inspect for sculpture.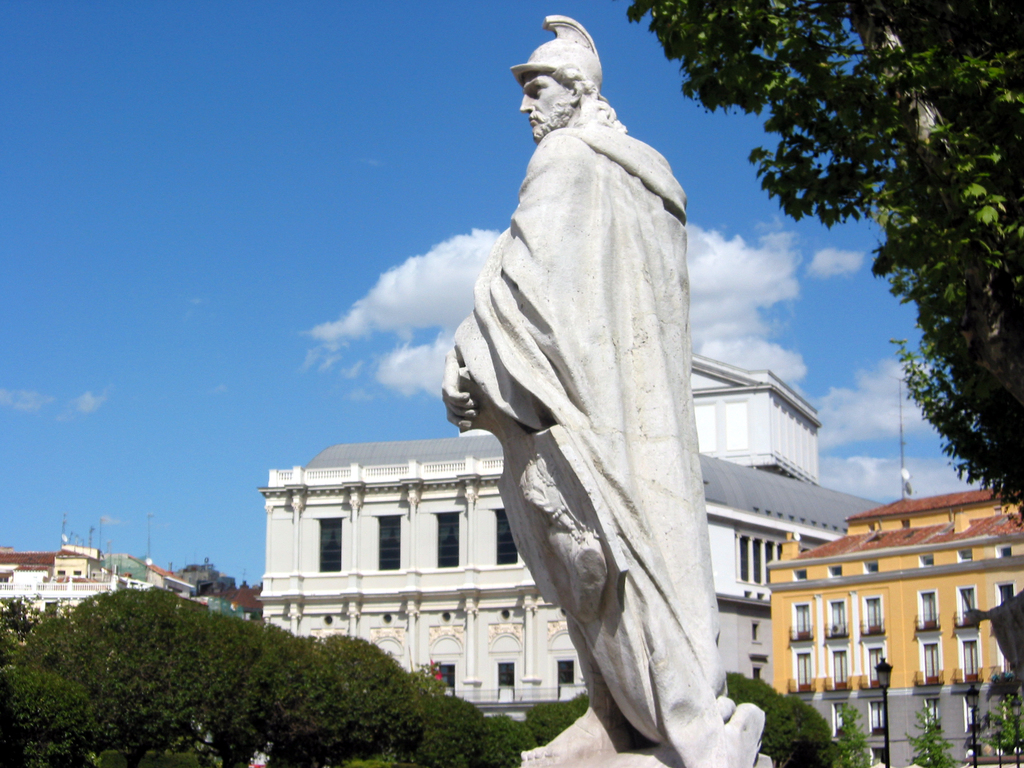
Inspection: pyautogui.locateOnScreen(439, 17, 753, 767).
